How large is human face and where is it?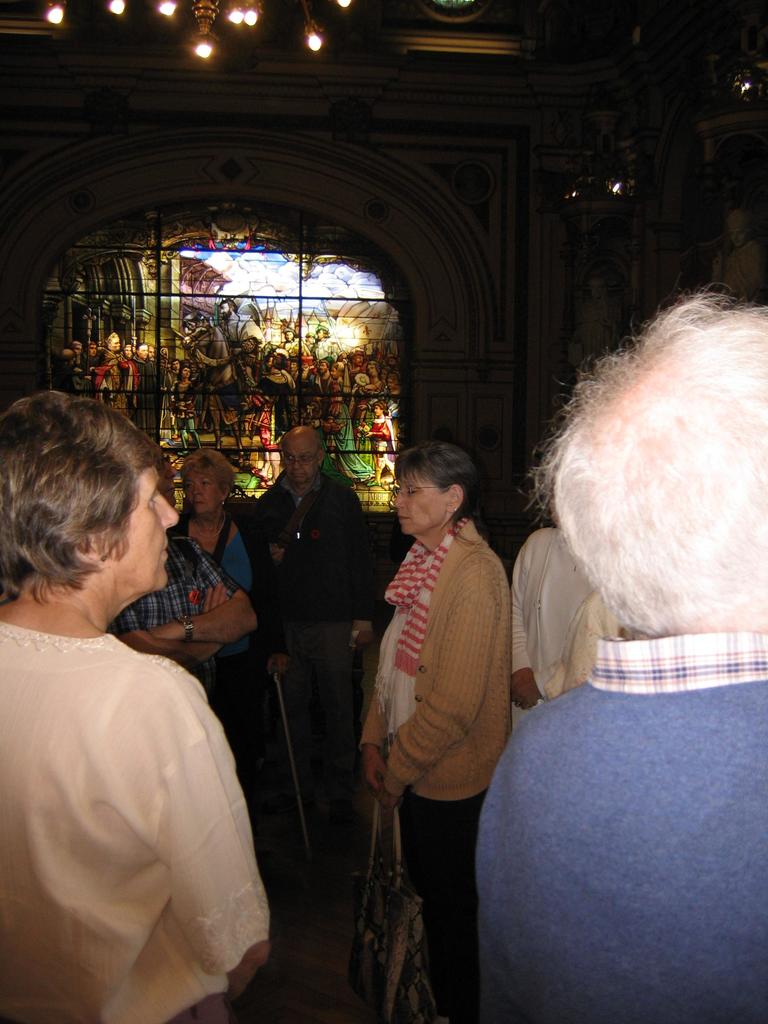
Bounding box: bbox(396, 471, 446, 529).
